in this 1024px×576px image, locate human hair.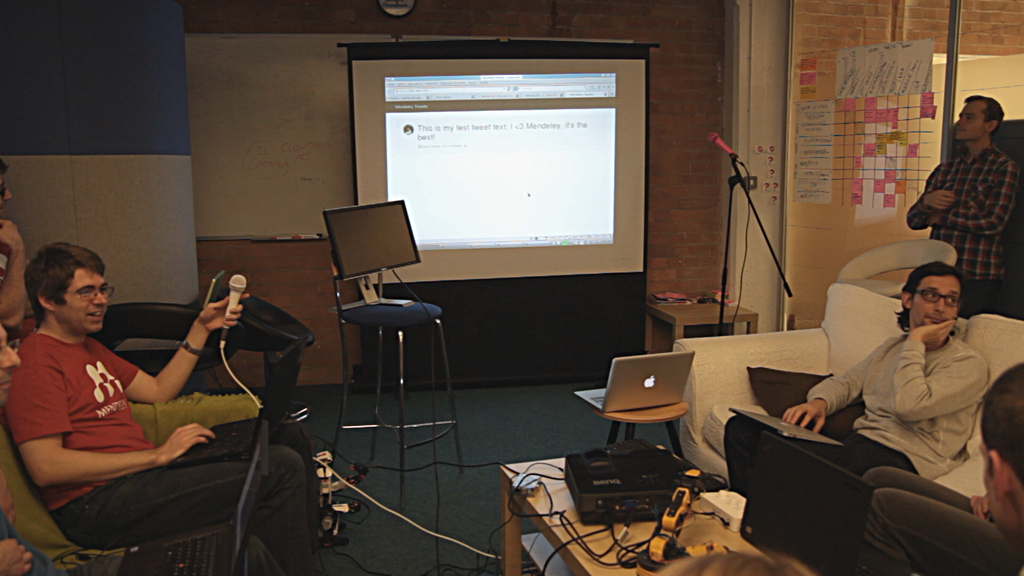
Bounding box: (x1=984, y1=360, x2=1023, y2=479).
